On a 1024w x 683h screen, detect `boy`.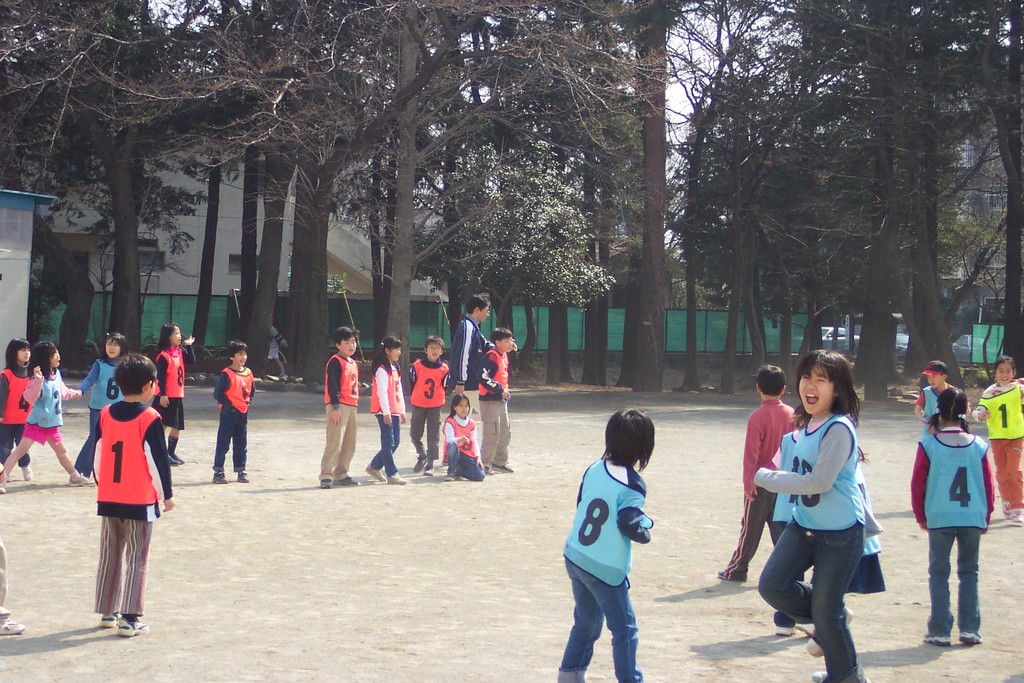
<region>69, 338, 170, 639</region>.
